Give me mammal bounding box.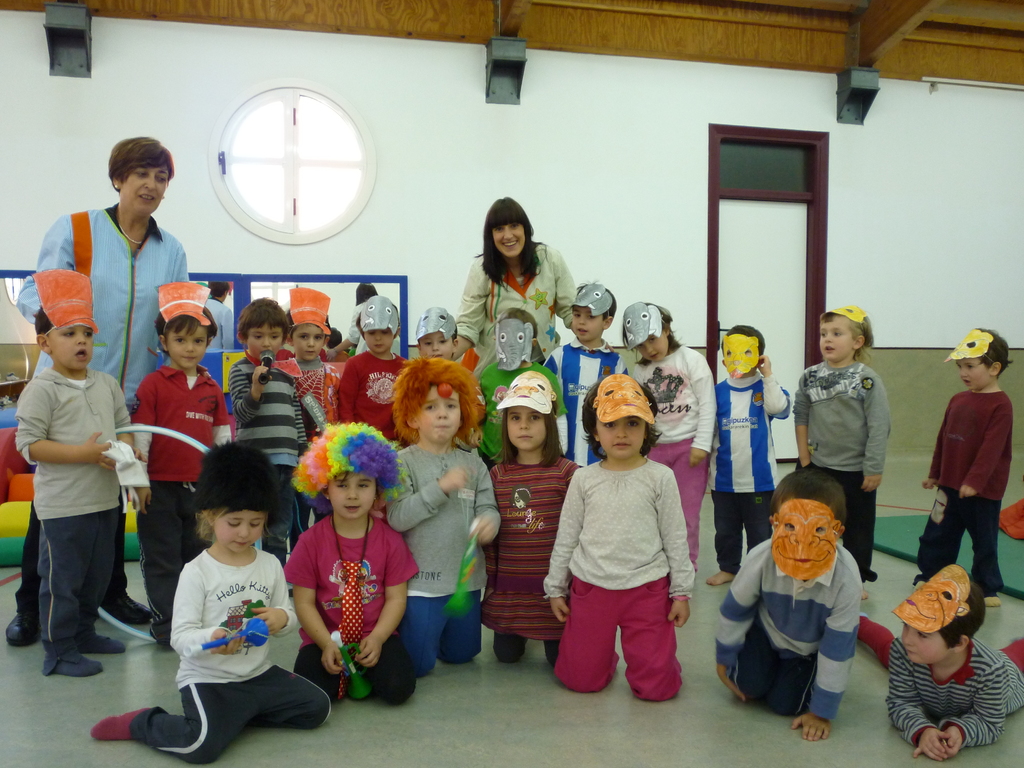
left=543, top=367, right=690, bottom=704.
